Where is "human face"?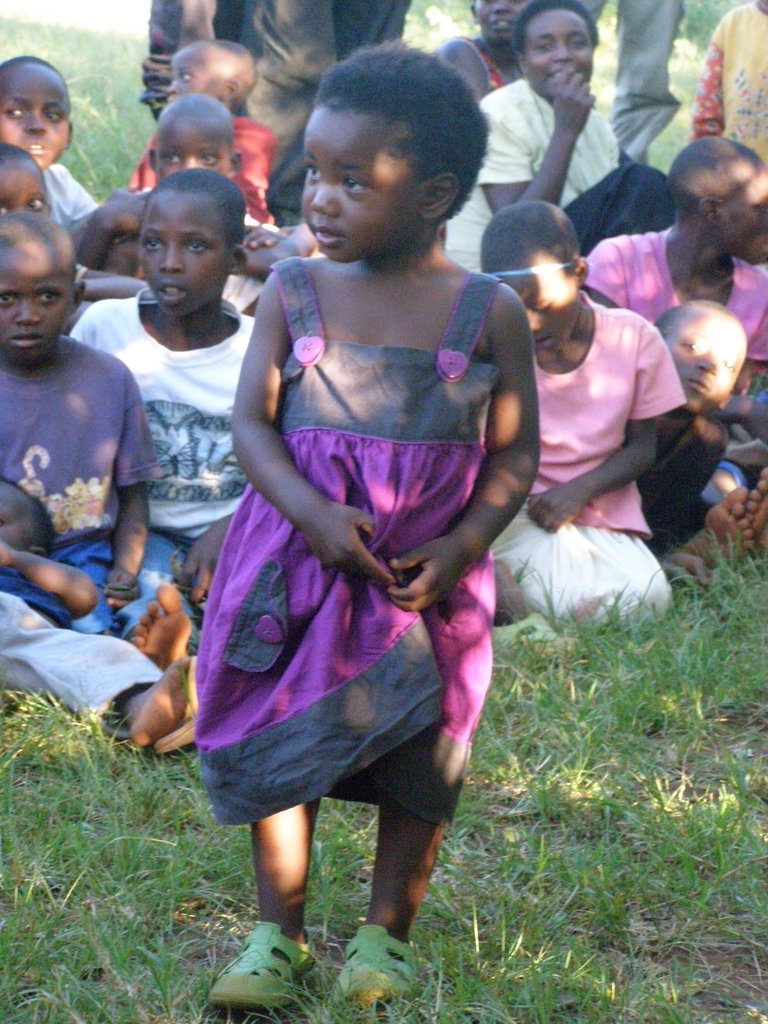
152 121 231 177.
